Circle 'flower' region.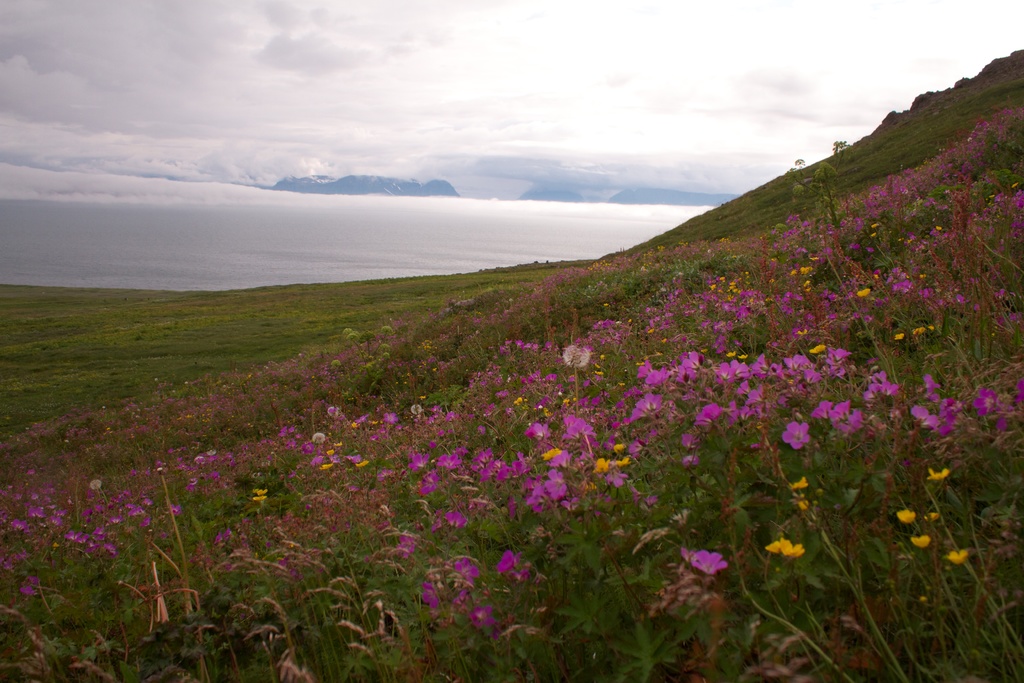
Region: locate(782, 419, 811, 450).
